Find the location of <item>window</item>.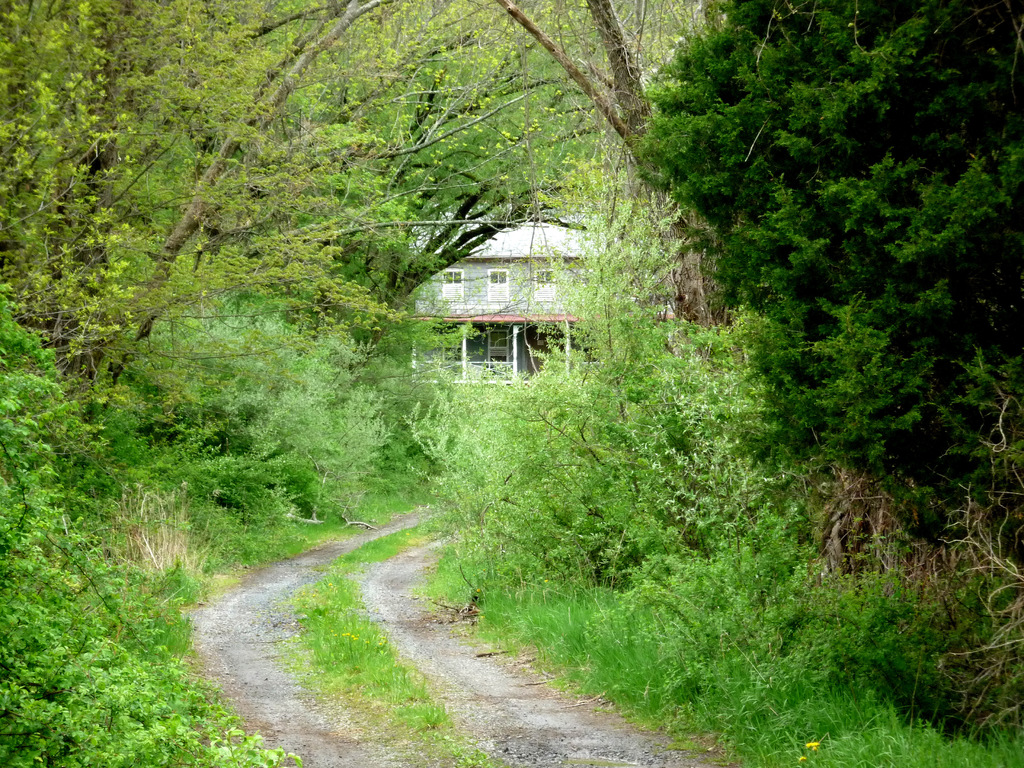
Location: x1=442 y1=267 x2=463 y2=301.
